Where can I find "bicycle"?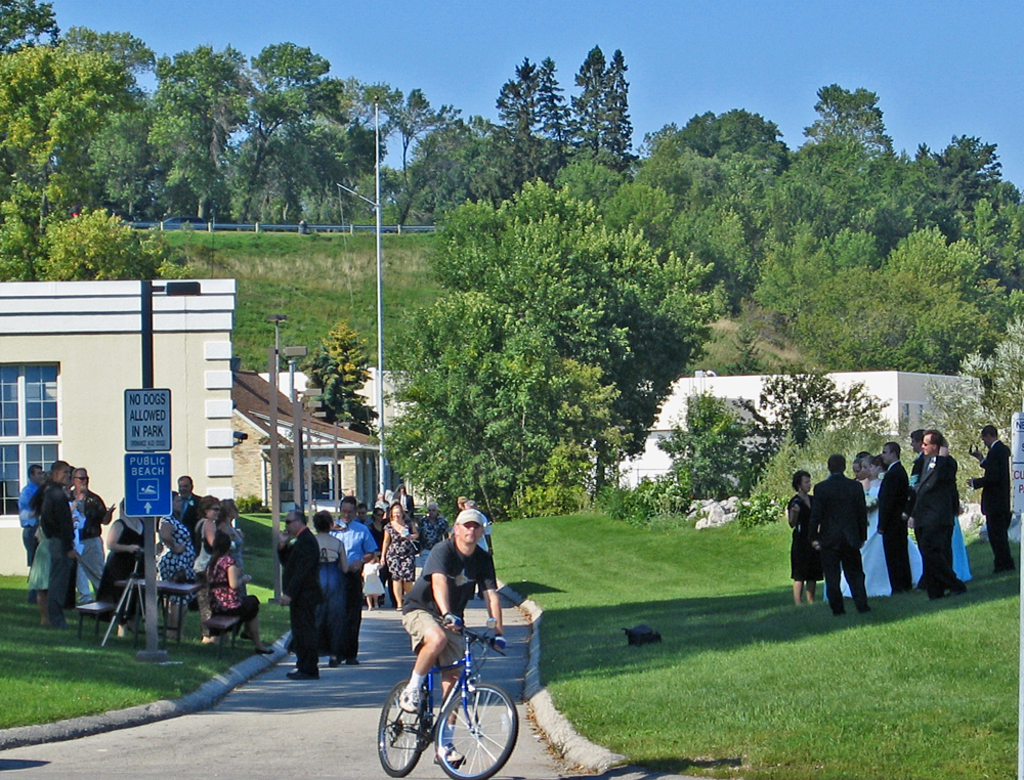
You can find it at x1=374 y1=616 x2=526 y2=779.
